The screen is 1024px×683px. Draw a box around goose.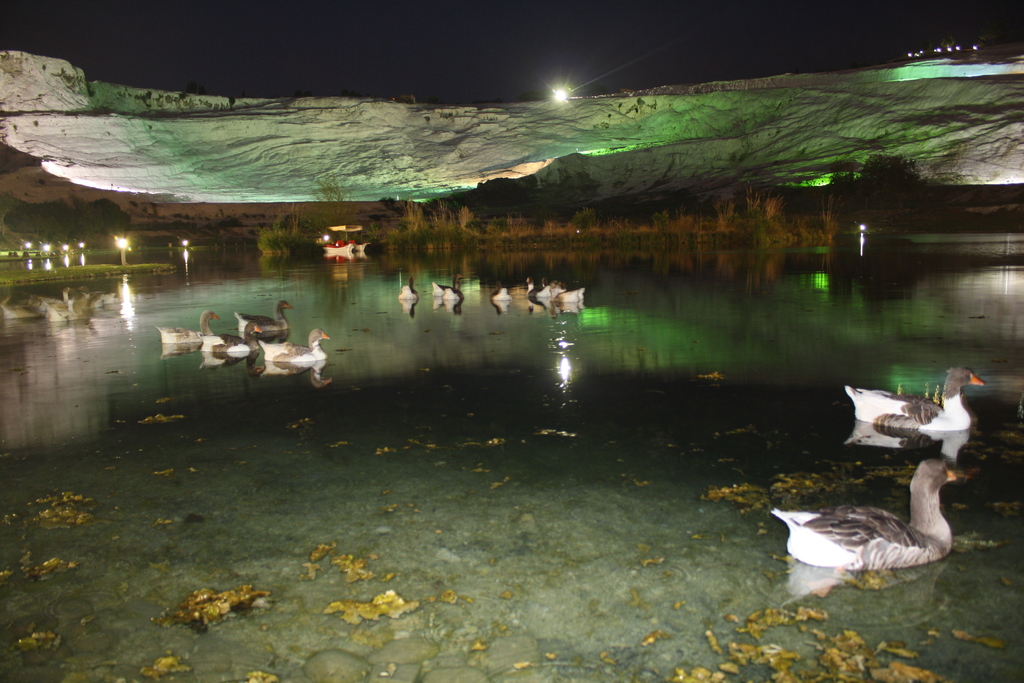
490 279 510 301.
